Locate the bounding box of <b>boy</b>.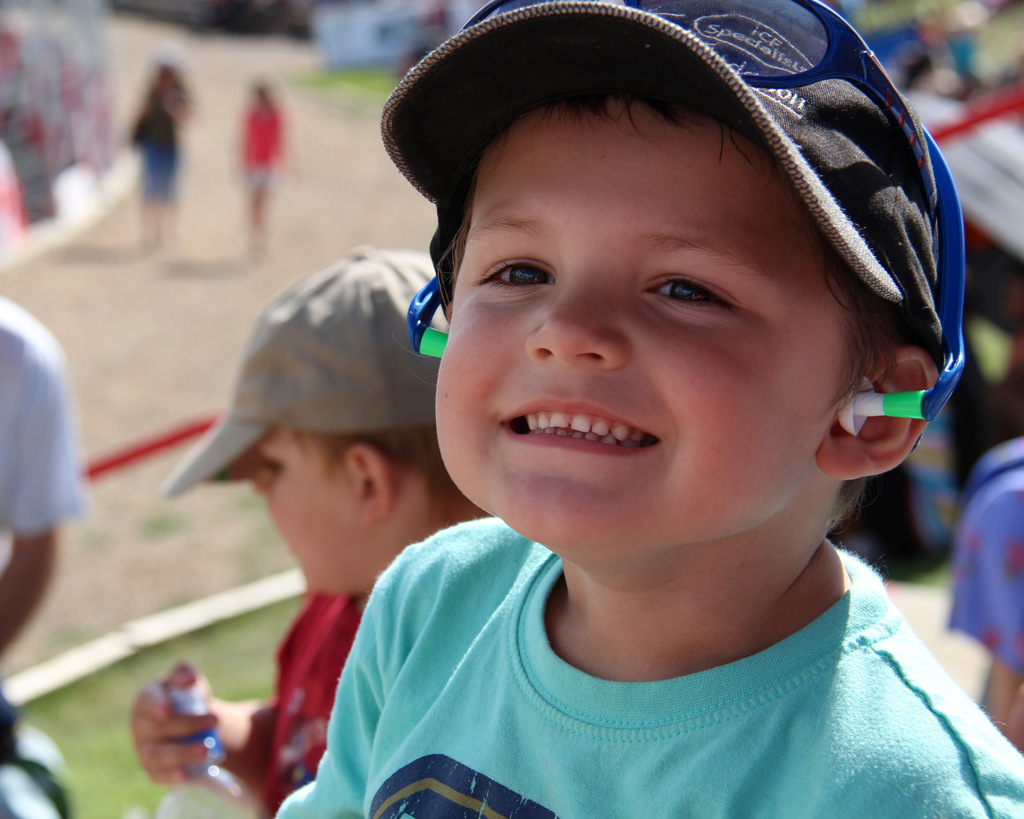
Bounding box: (269, 0, 988, 816).
